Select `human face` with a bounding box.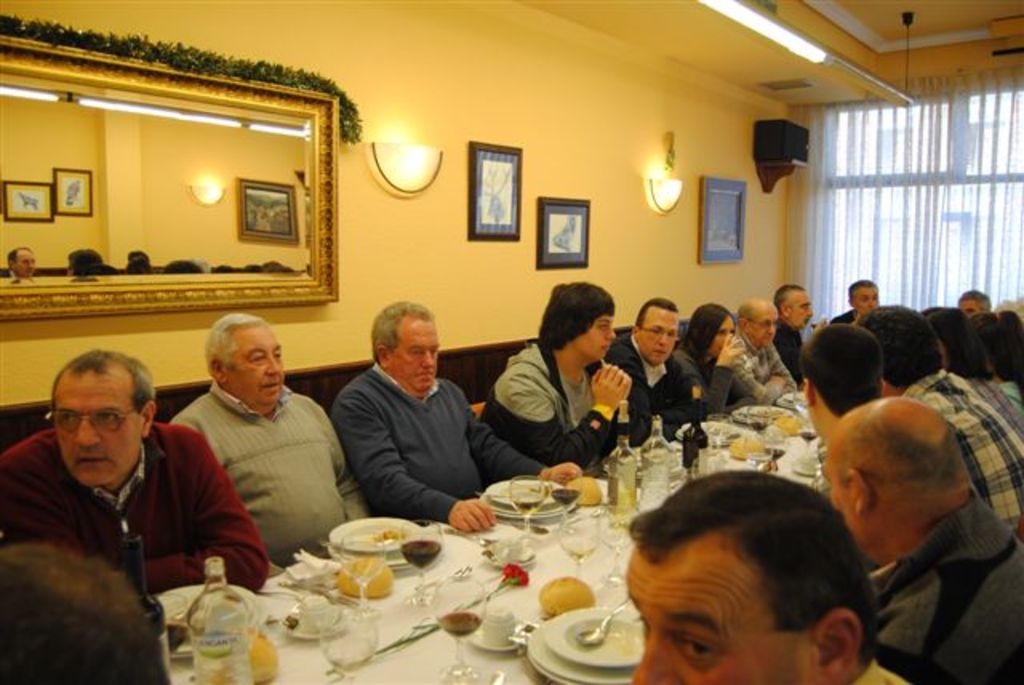
(left=747, top=301, right=781, bottom=354).
